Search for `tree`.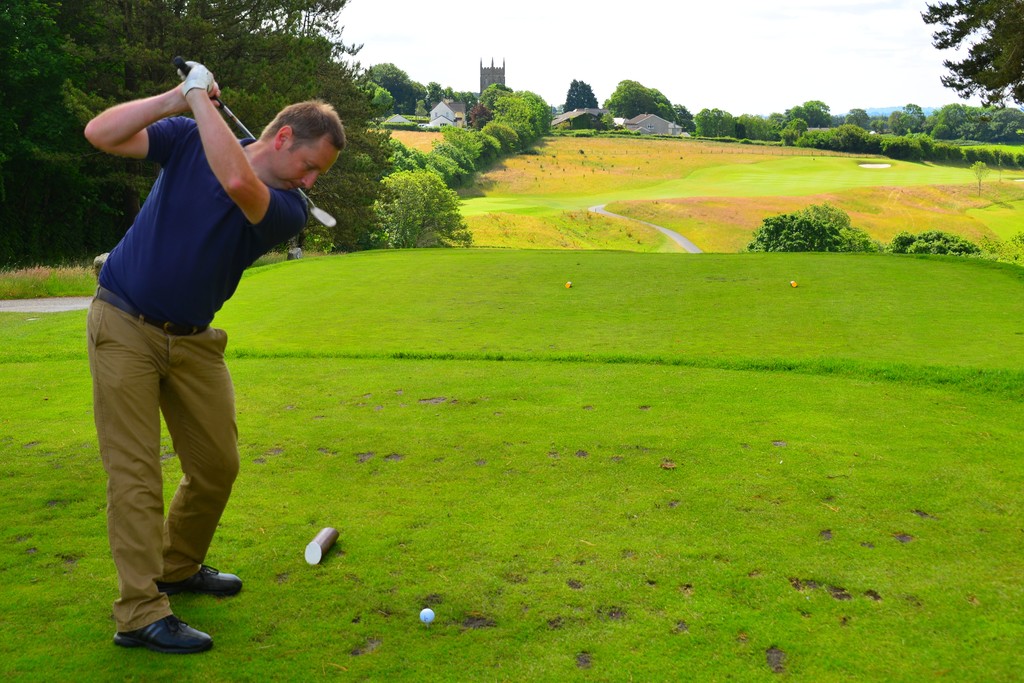
Found at 779, 94, 836, 125.
